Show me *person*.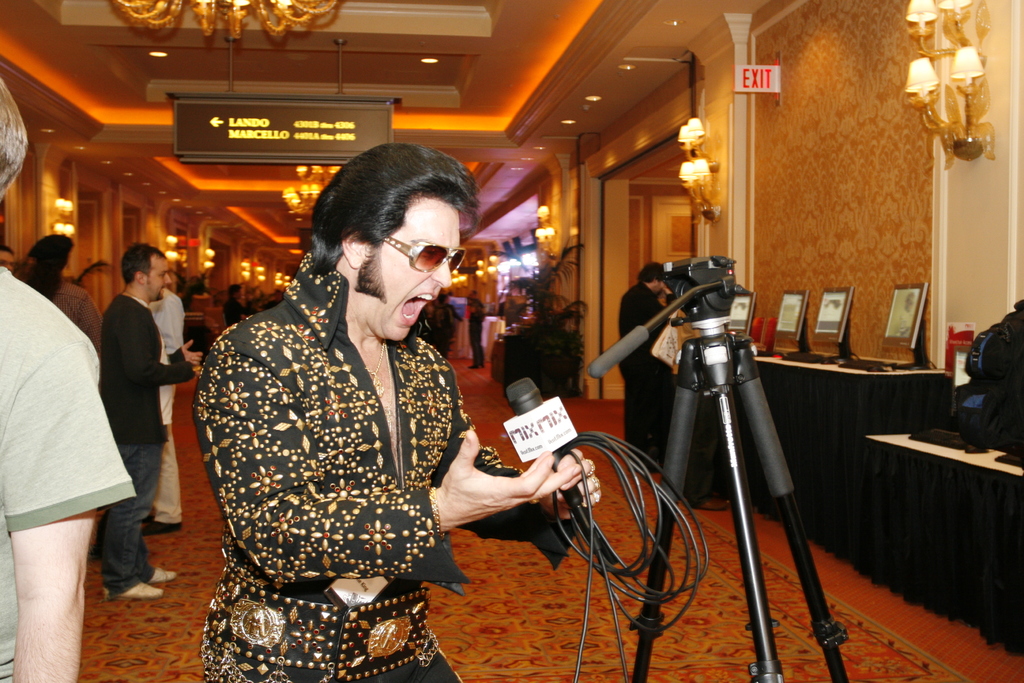
*person* is here: select_region(95, 242, 205, 600).
